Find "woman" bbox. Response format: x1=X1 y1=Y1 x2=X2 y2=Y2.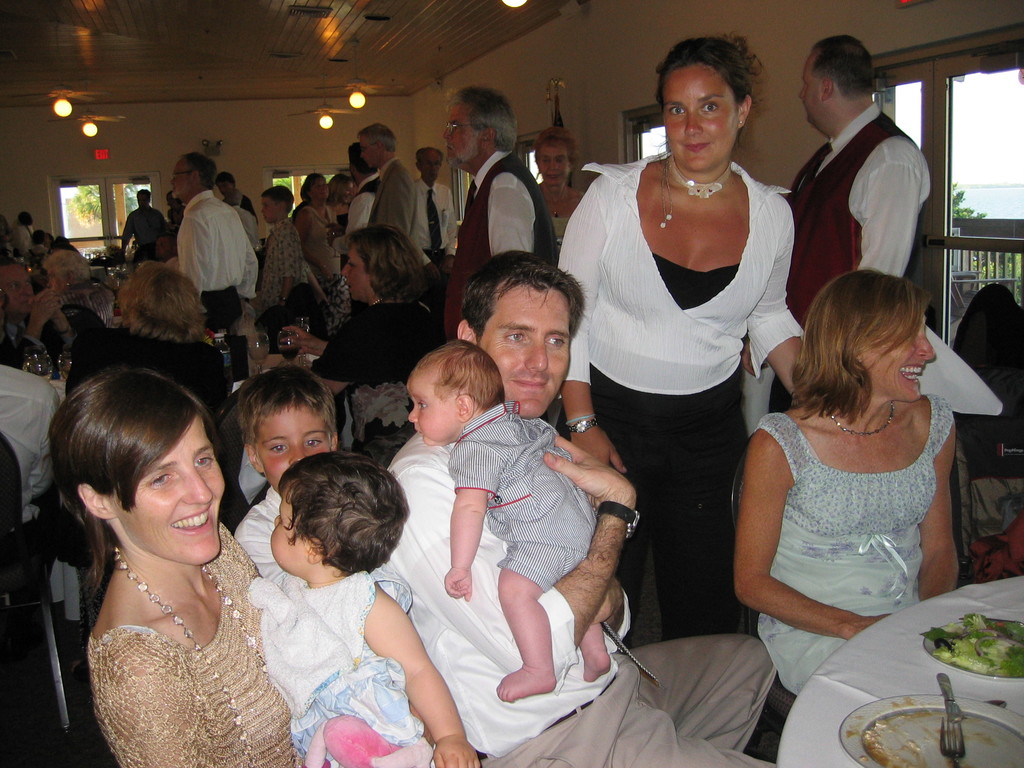
x1=733 y1=269 x2=963 y2=699.
